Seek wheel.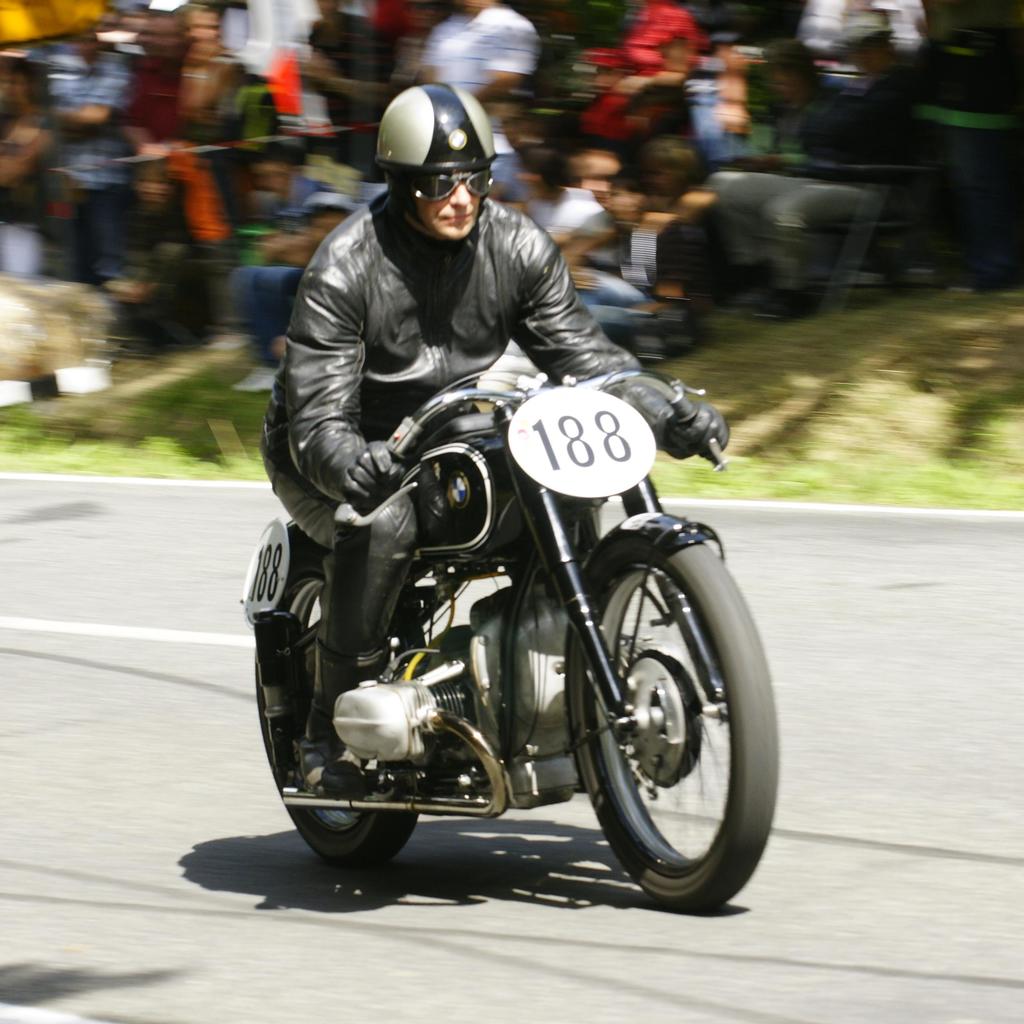
577, 540, 748, 906.
